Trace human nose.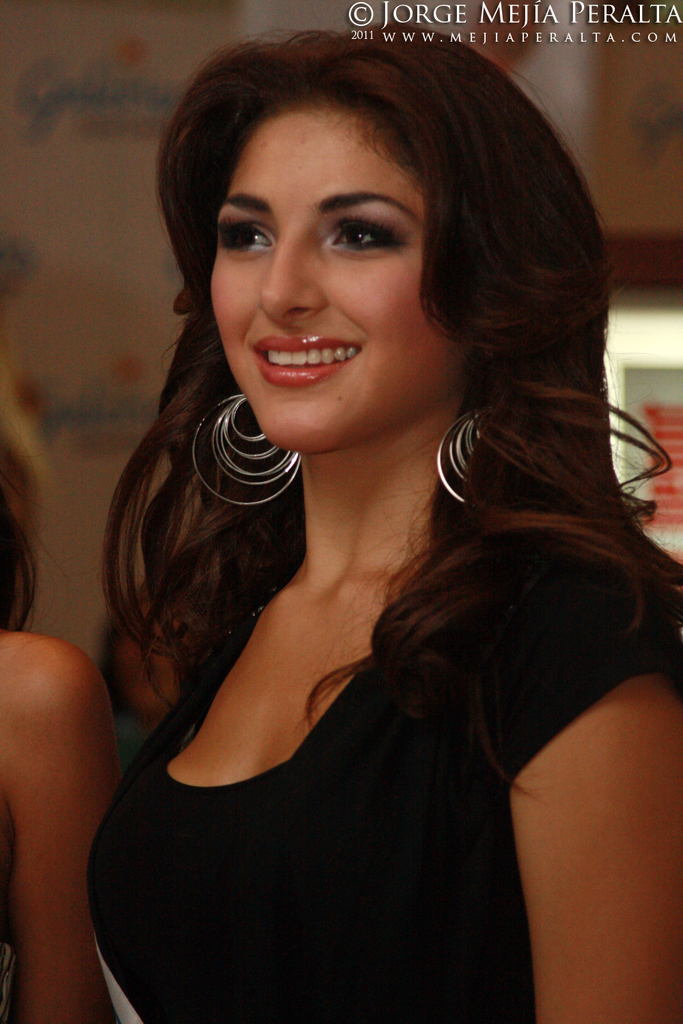
Traced to box=[259, 244, 326, 319].
